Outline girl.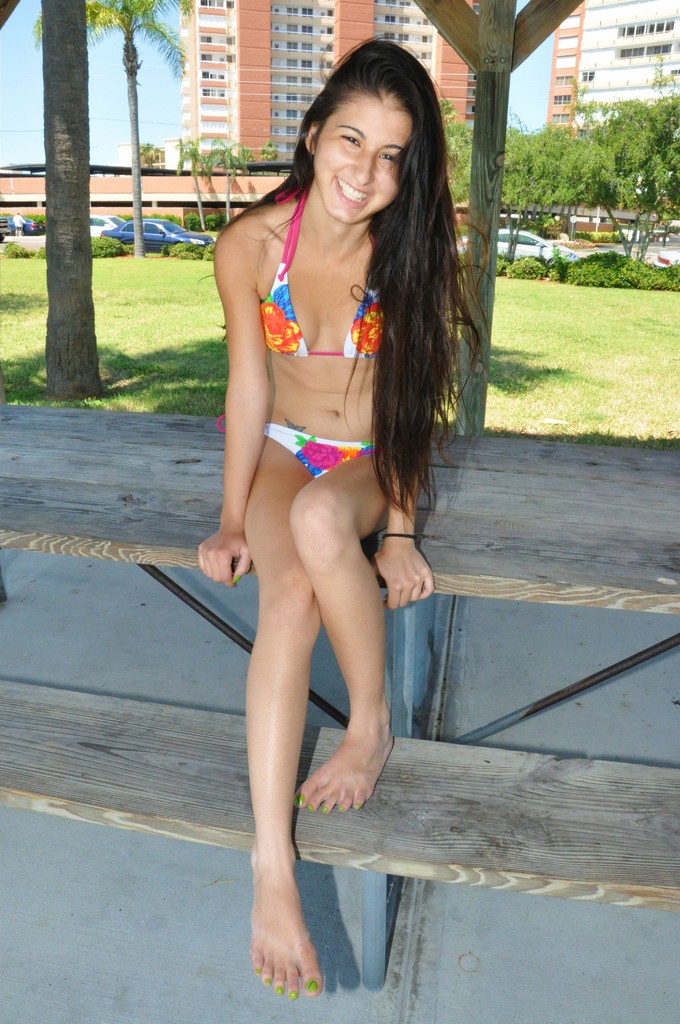
Outline: bbox=[195, 36, 498, 1000].
